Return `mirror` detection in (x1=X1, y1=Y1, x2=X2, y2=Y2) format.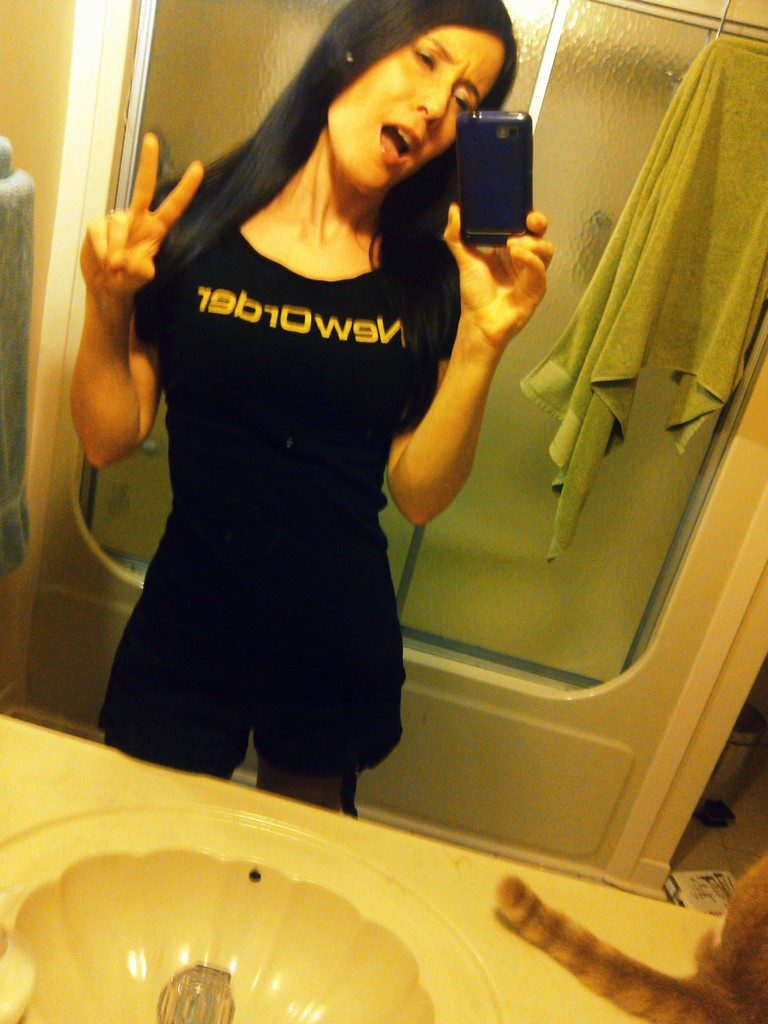
(x1=0, y1=0, x2=767, y2=869).
